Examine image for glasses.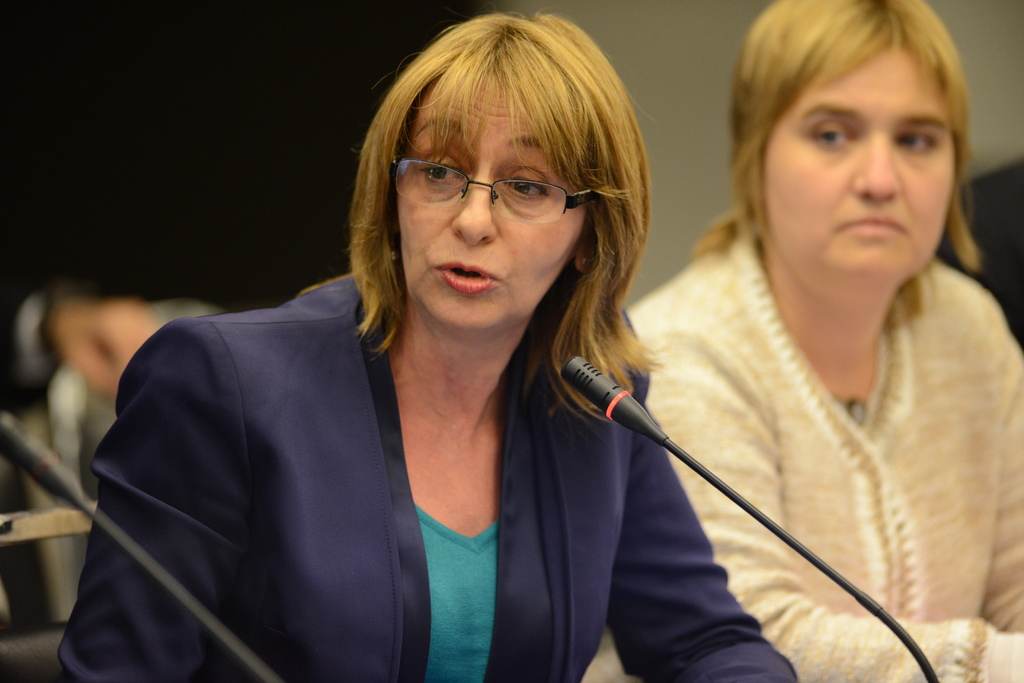
Examination result: <box>378,150,612,224</box>.
